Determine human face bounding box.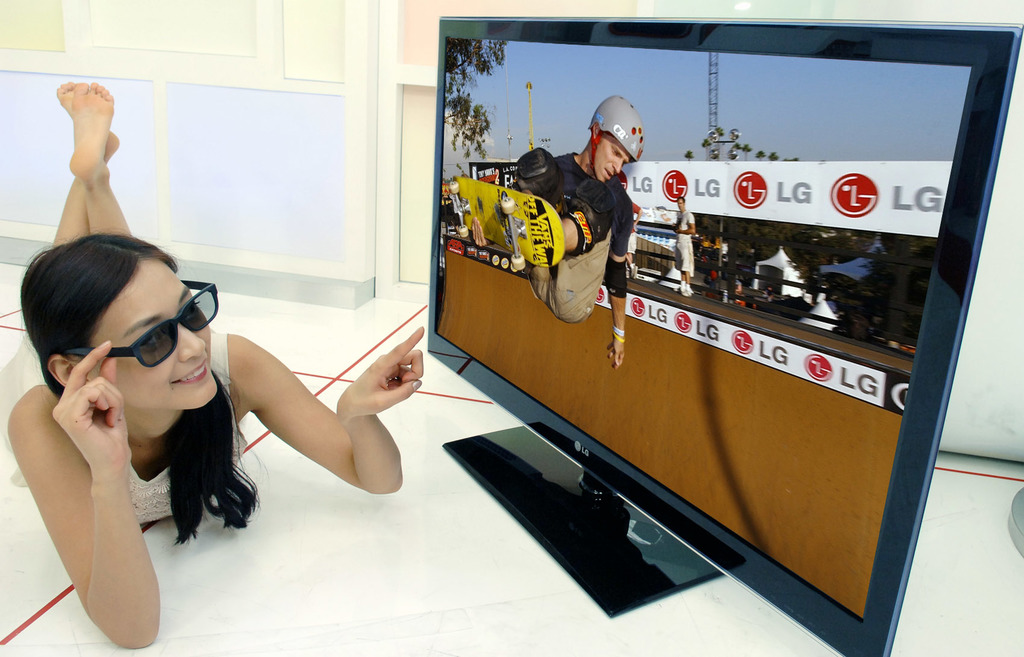
Determined: x1=595 y1=140 x2=630 y2=187.
